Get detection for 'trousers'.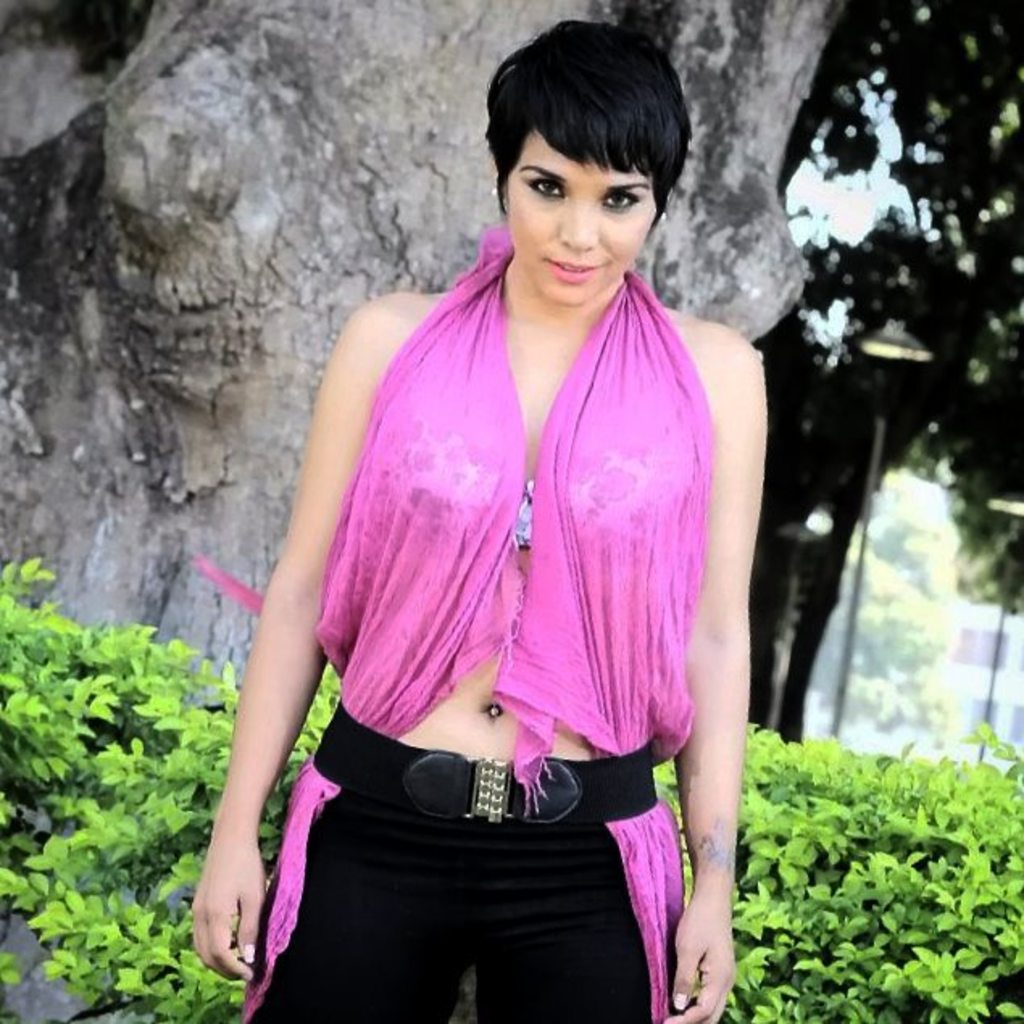
Detection: bbox=[221, 719, 695, 1018].
